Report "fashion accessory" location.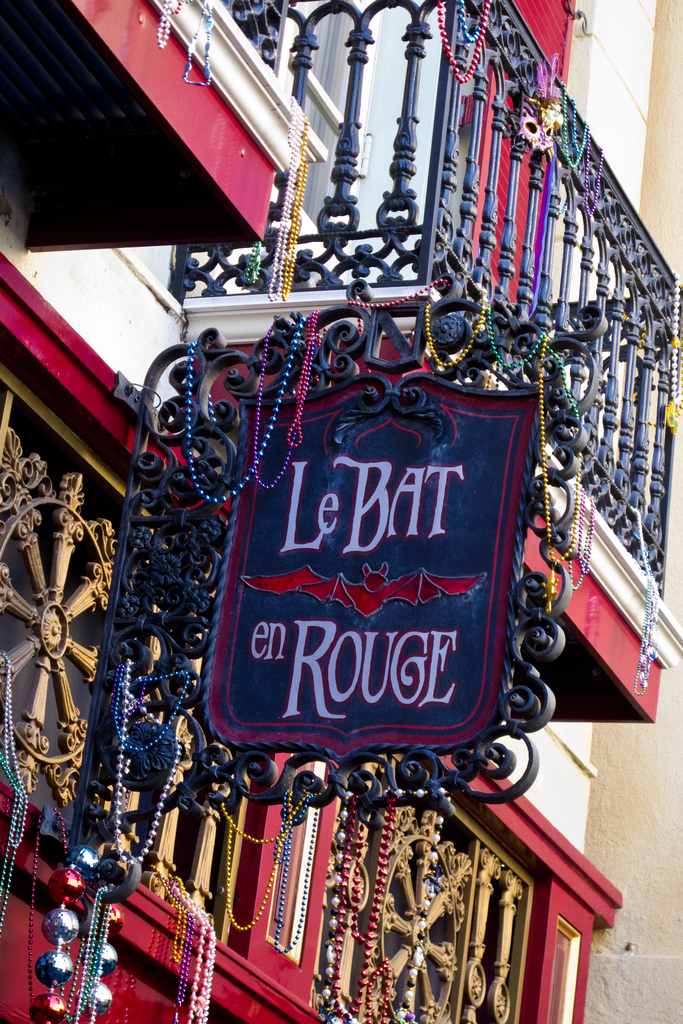
Report: 216, 780, 310, 927.
